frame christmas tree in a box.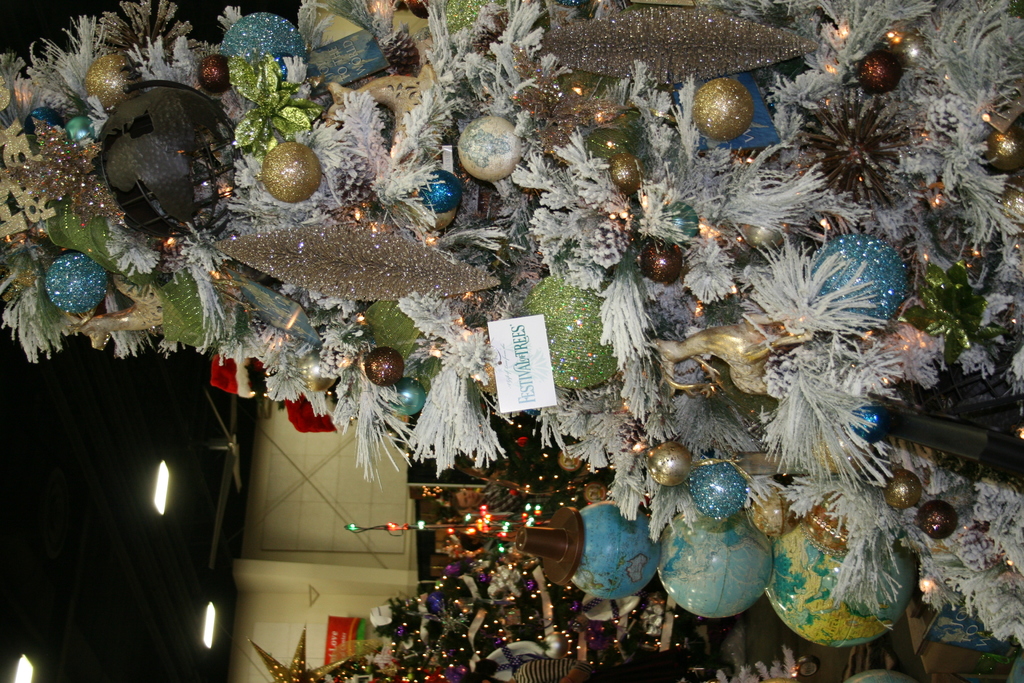
detection(258, 524, 682, 682).
